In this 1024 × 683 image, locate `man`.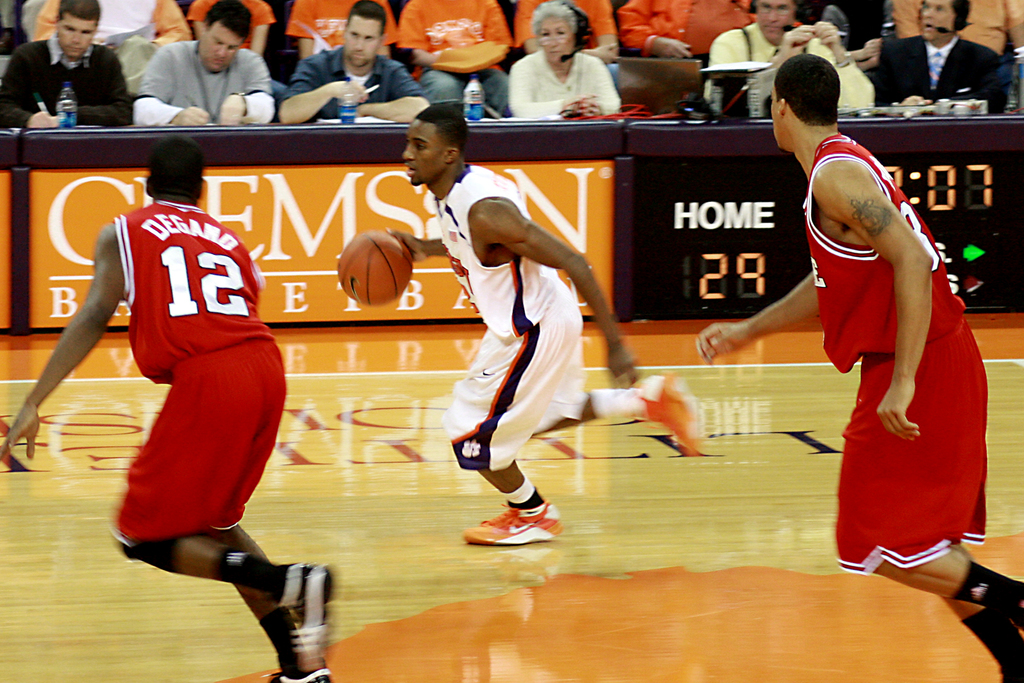
Bounding box: left=0, top=137, right=333, bottom=682.
